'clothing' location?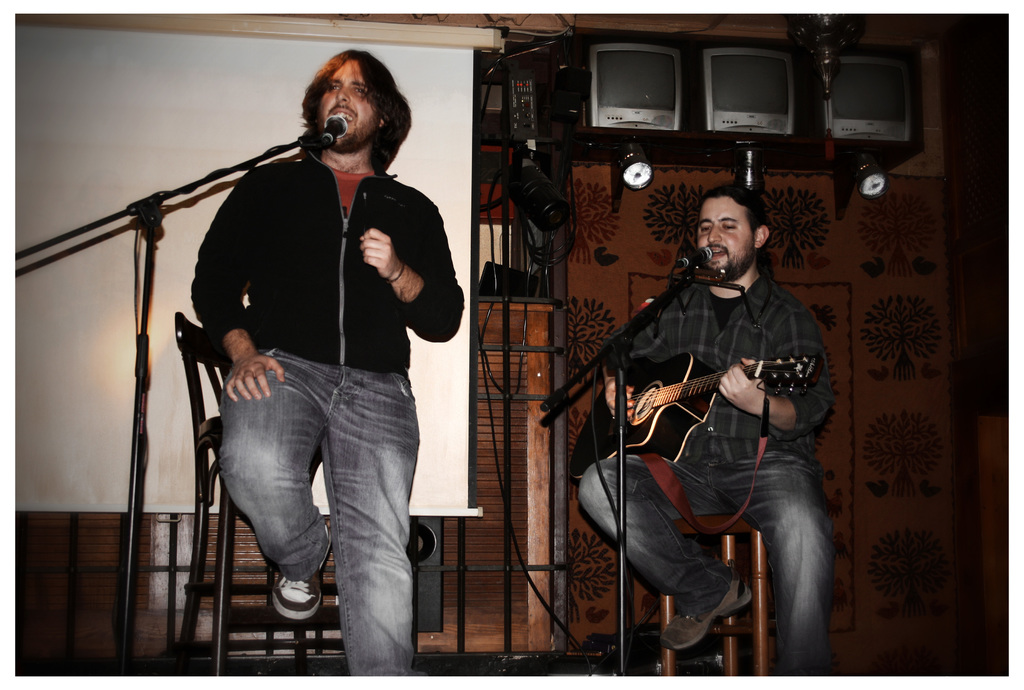
573:208:833:644
